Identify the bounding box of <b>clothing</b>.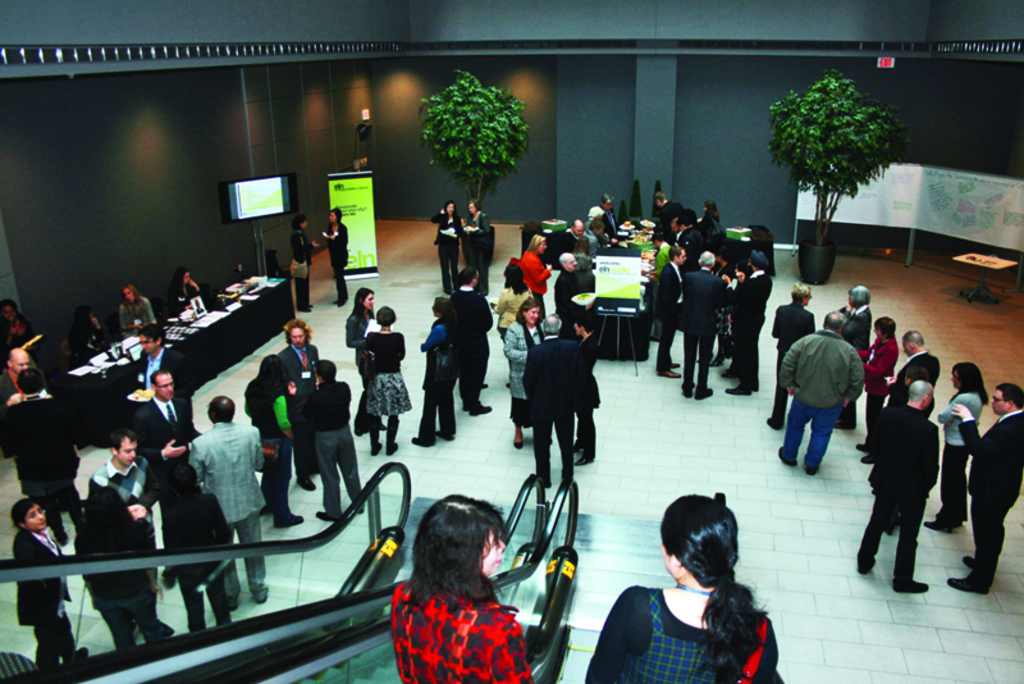
pyautogui.locateOnScreen(417, 315, 458, 443).
